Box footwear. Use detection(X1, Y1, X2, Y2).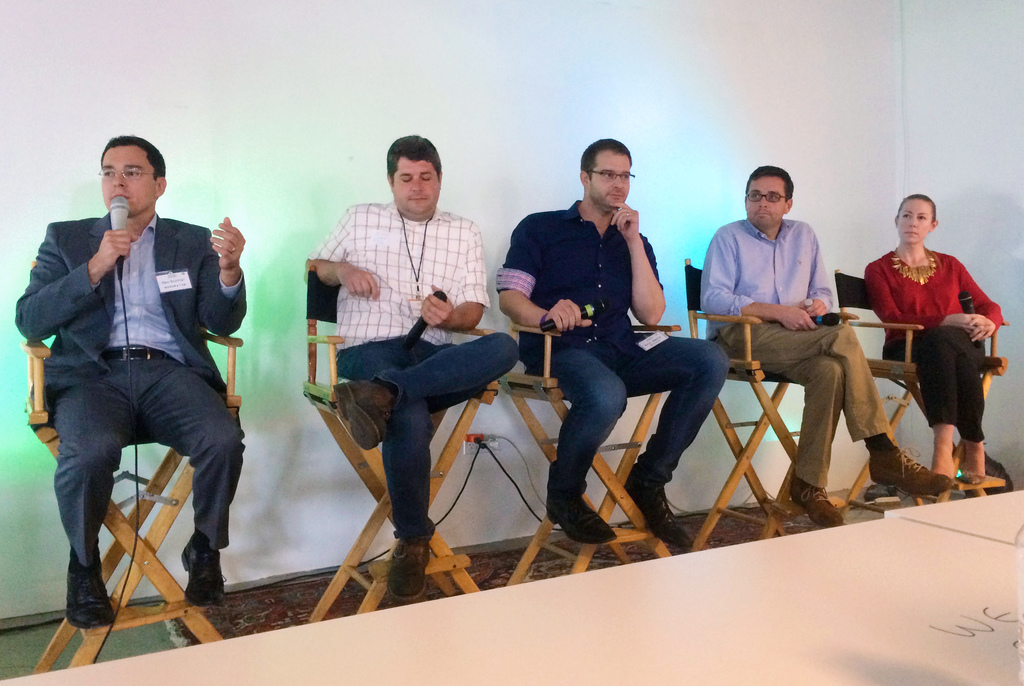
detection(624, 463, 692, 549).
